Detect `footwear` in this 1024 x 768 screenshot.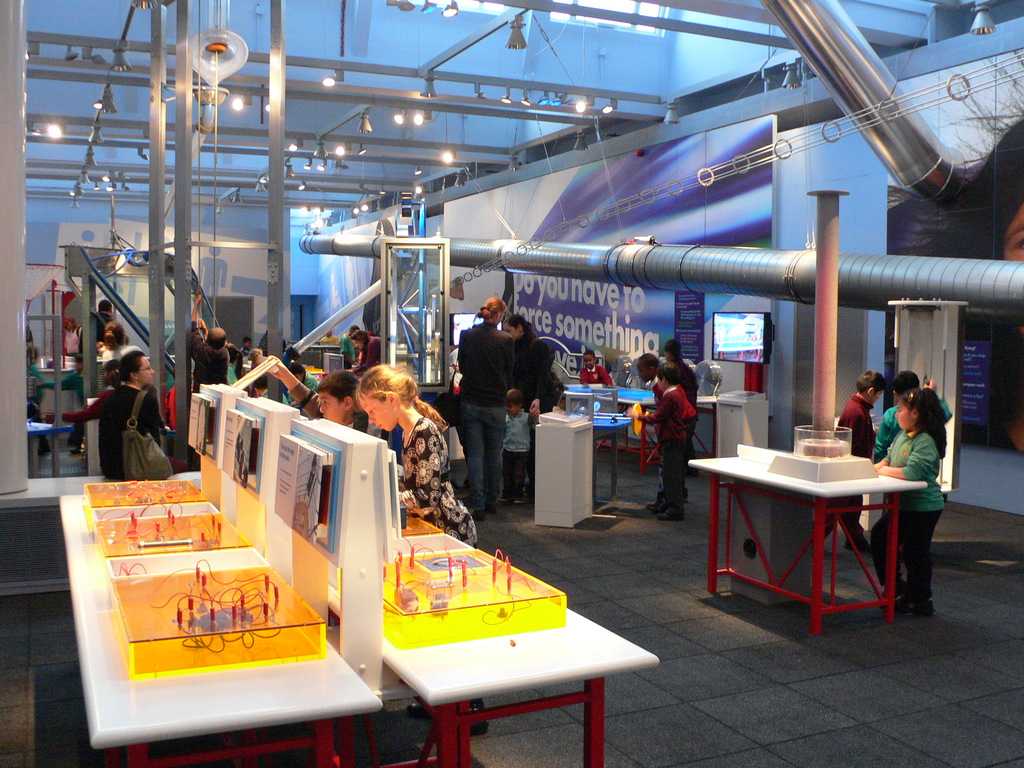
Detection: pyautogui.locateOnScreen(472, 508, 484, 521).
